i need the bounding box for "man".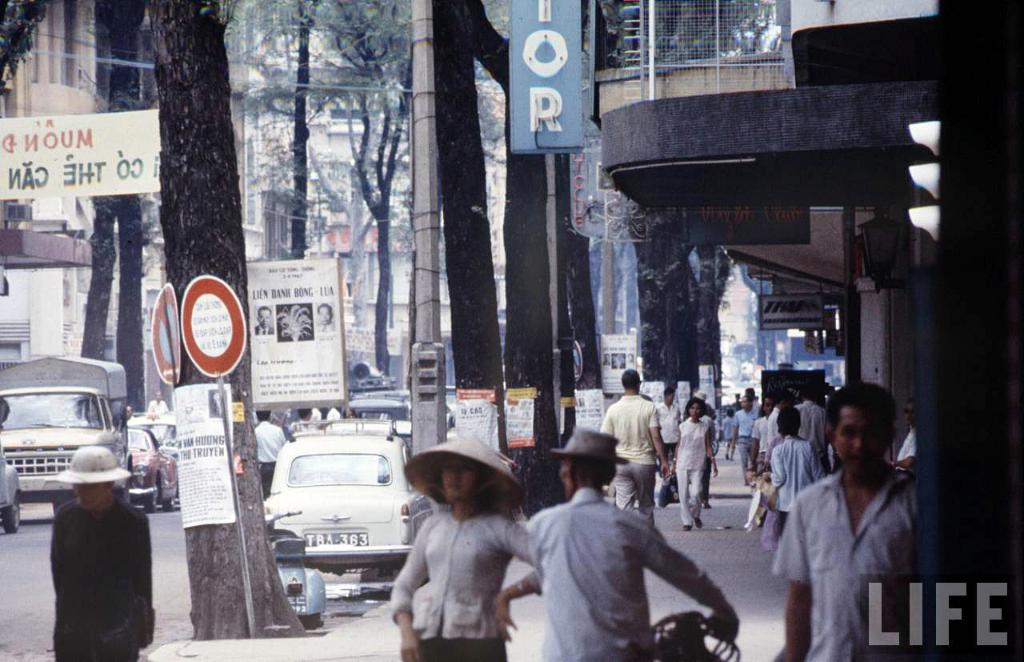
Here it is: pyautogui.locateOnScreen(522, 424, 738, 661).
